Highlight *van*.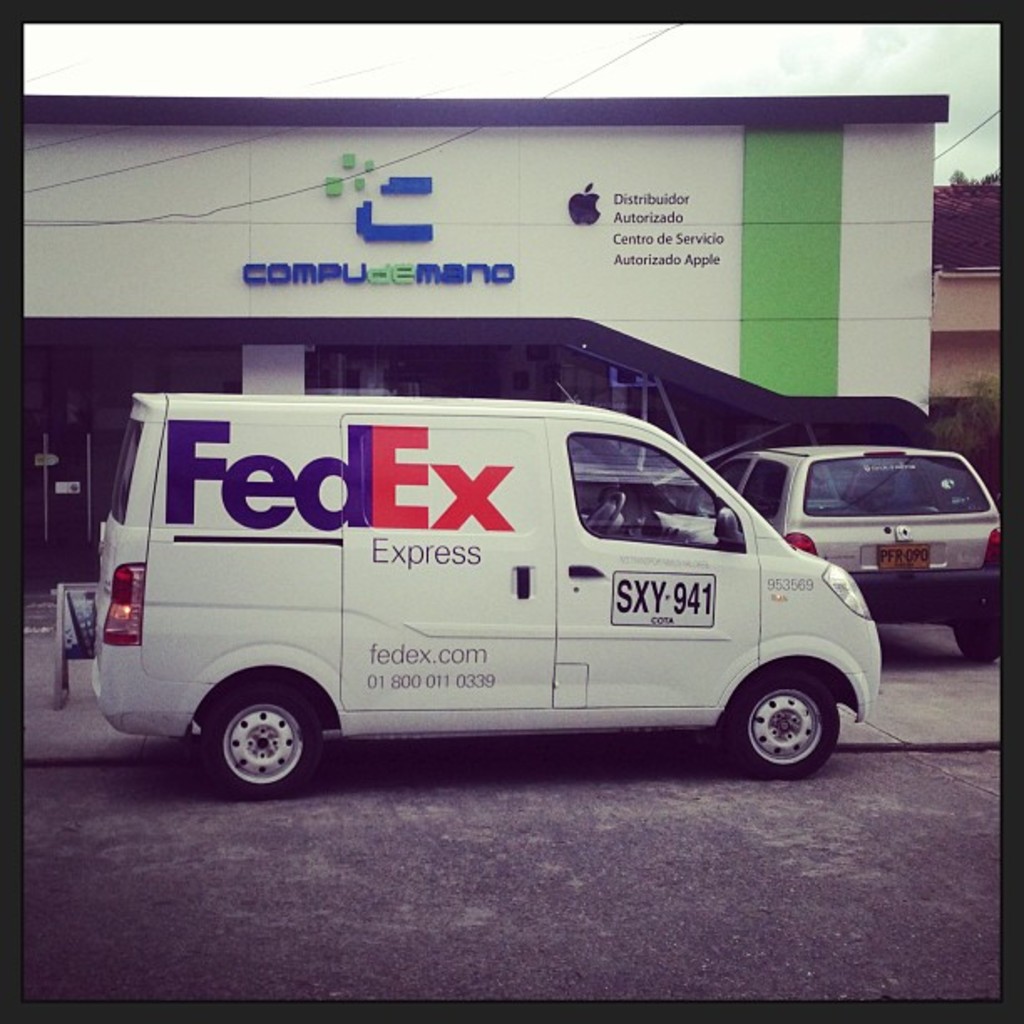
Highlighted region: 87,388,878,800.
